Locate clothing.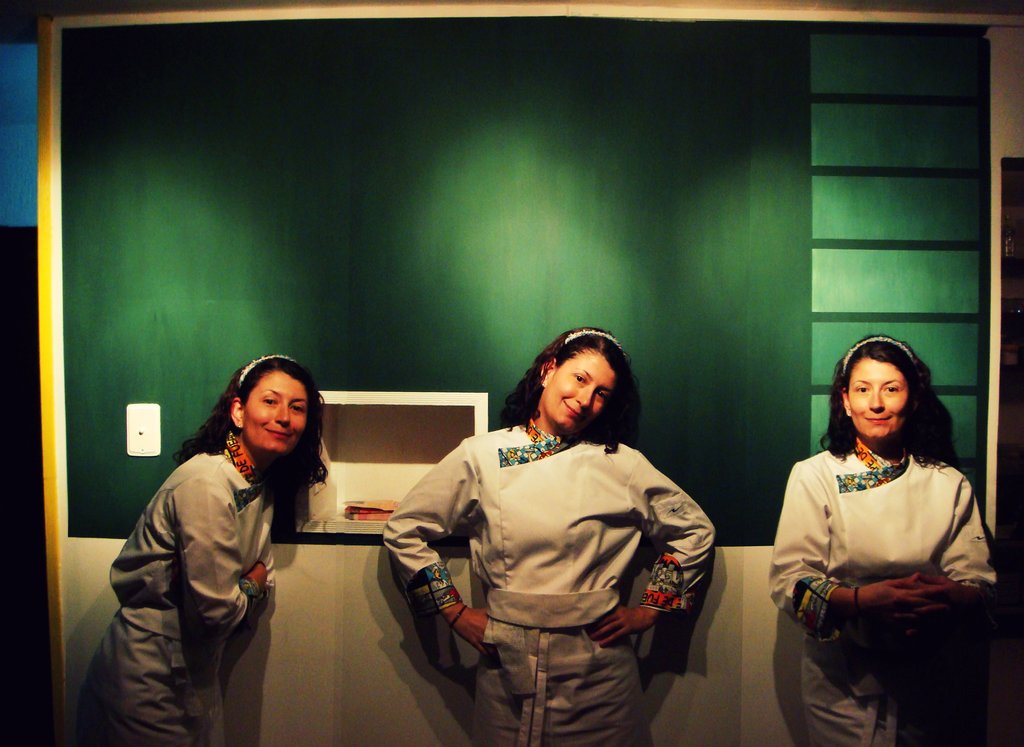
Bounding box: l=767, t=429, r=1004, b=741.
